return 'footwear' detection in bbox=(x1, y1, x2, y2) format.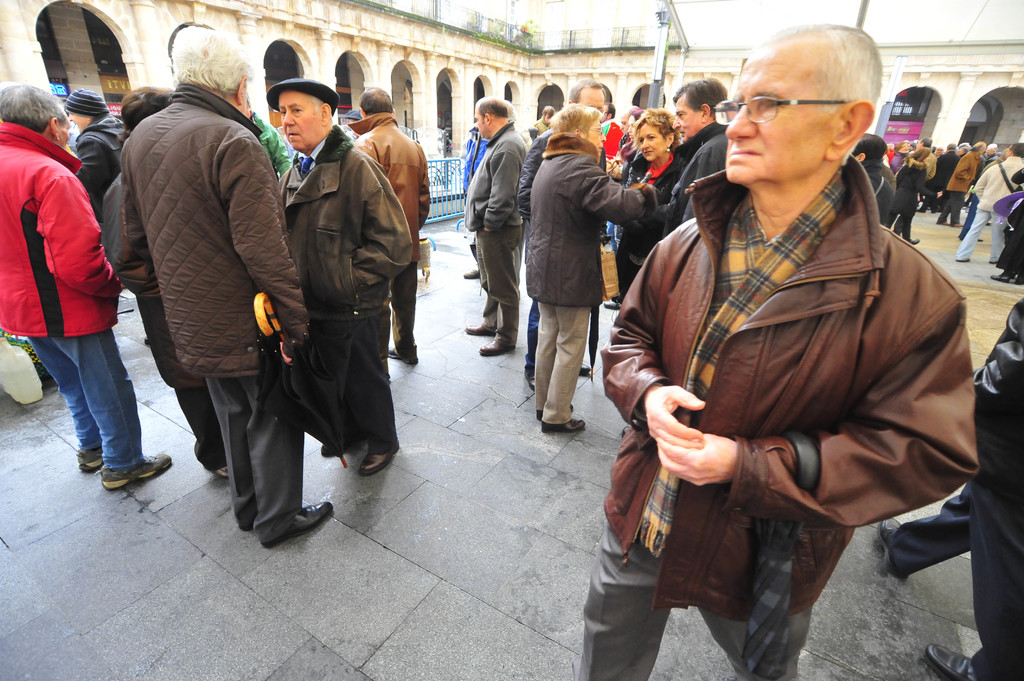
bbox=(876, 513, 908, 578).
